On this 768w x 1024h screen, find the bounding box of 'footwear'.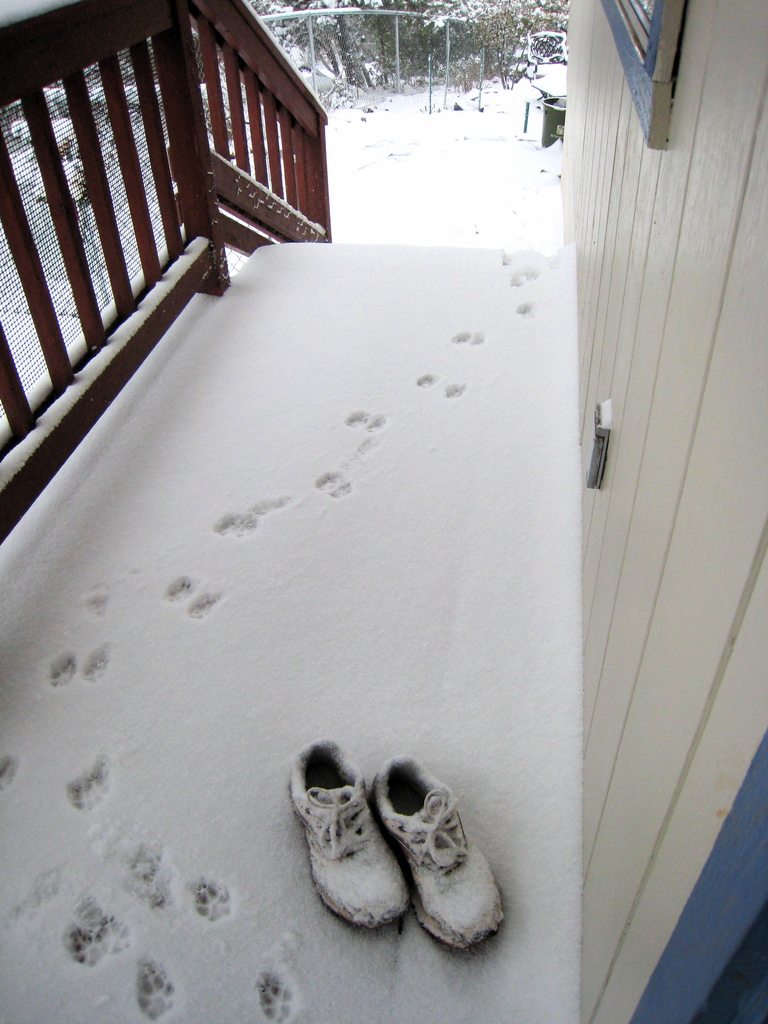
Bounding box: box(285, 740, 408, 929).
